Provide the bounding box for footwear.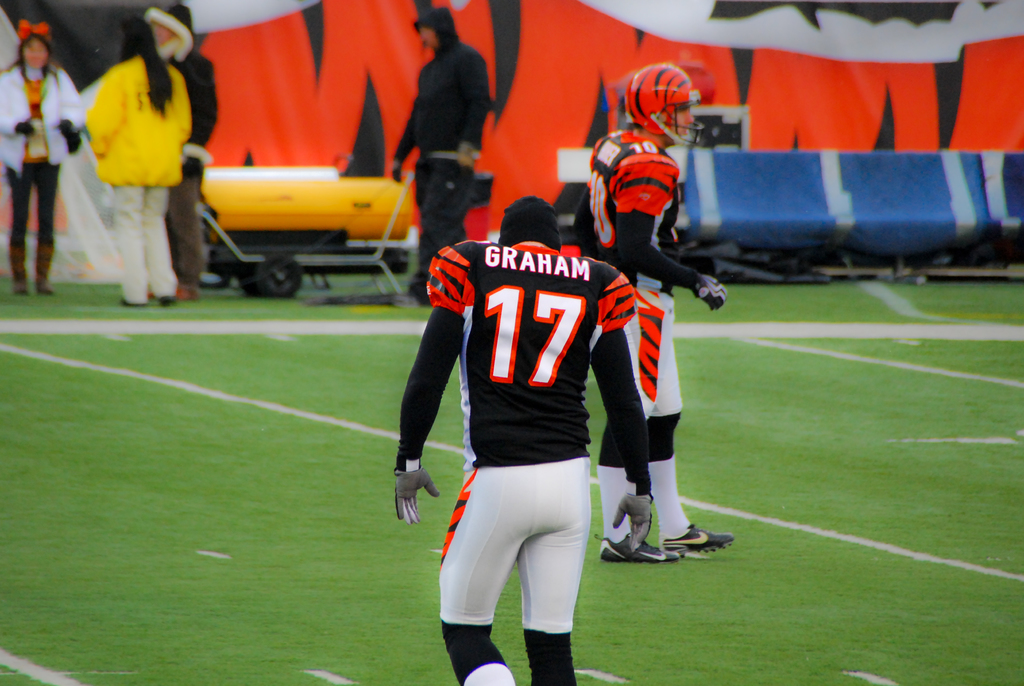
(left=35, top=243, right=52, bottom=295).
